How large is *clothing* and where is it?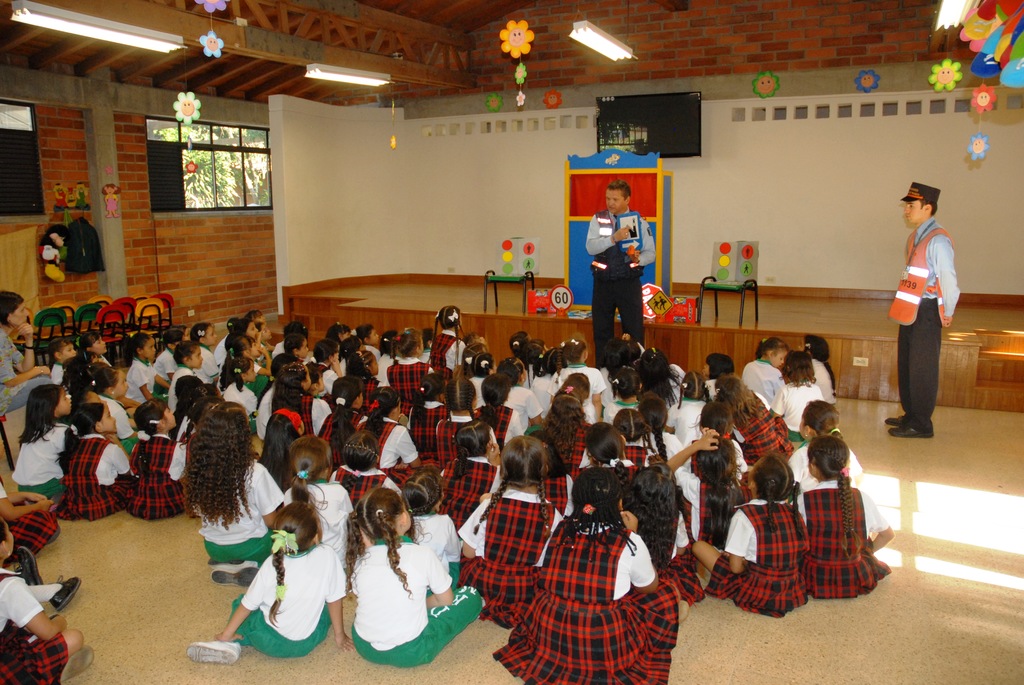
Bounding box: <bbox>432, 411, 502, 496</bbox>.
